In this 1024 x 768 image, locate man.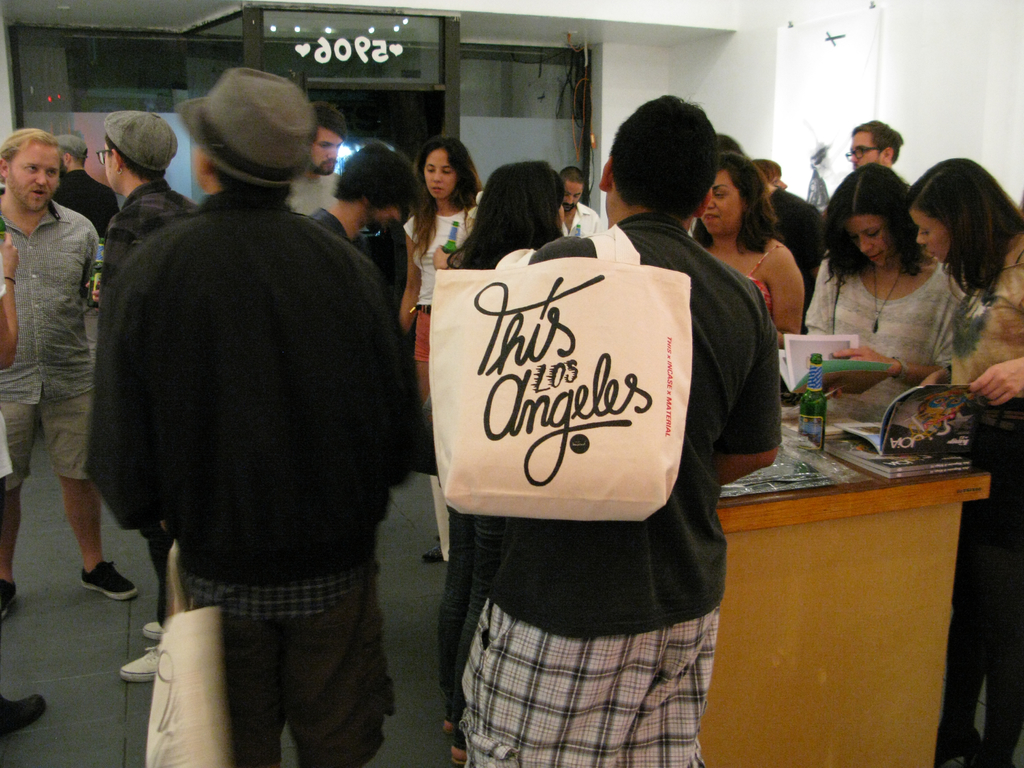
Bounding box: 0,124,143,621.
